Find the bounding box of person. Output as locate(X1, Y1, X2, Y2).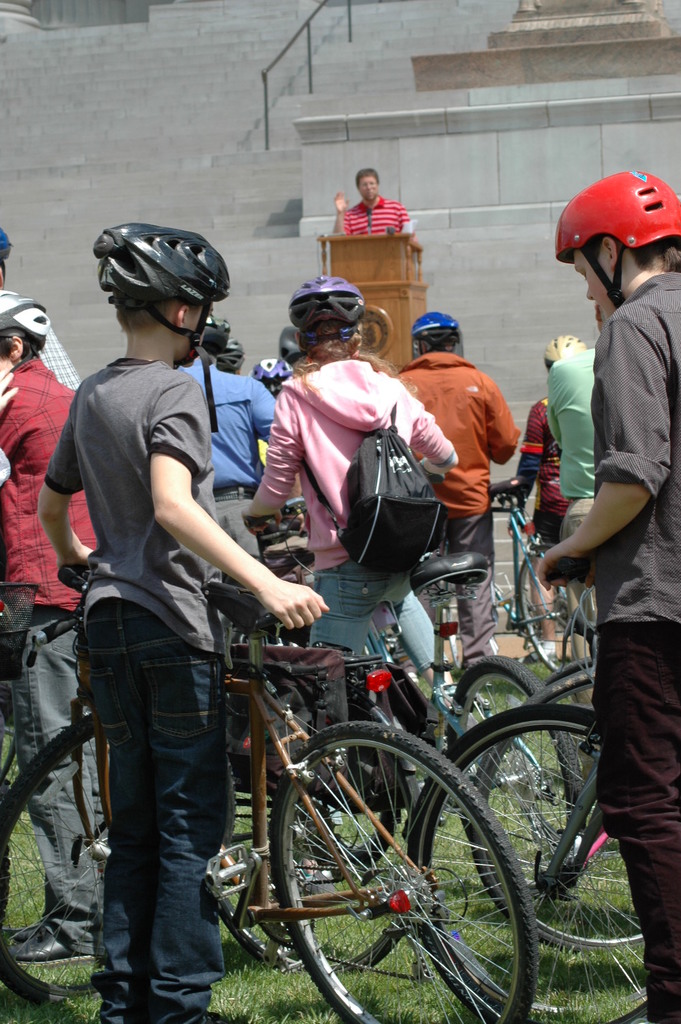
locate(545, 337, 594, 547).
